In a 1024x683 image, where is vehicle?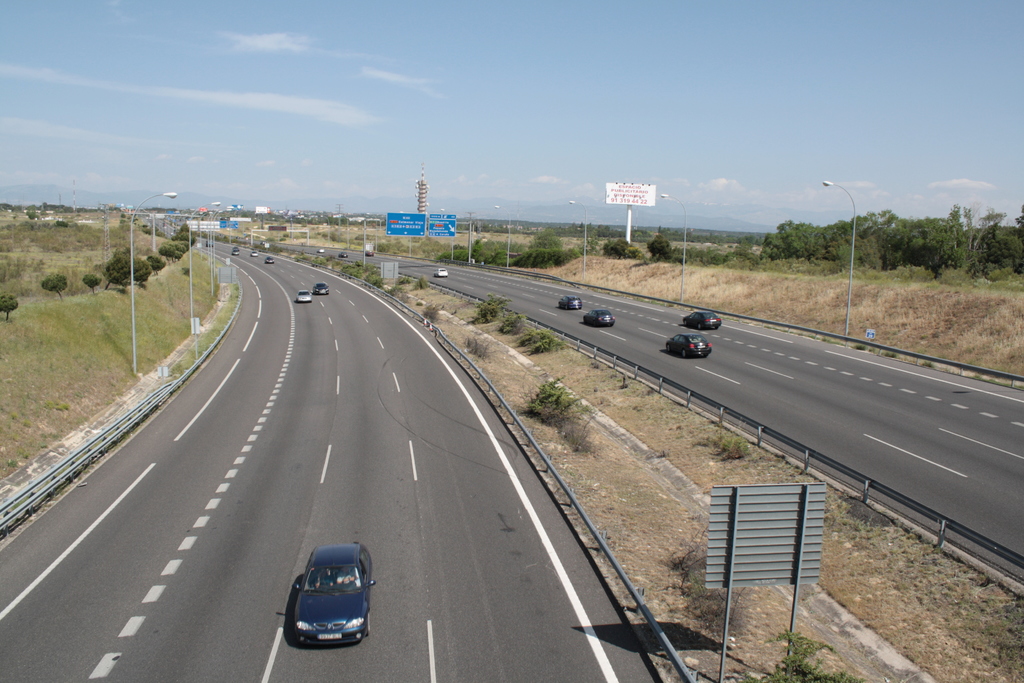
left=433, top=267, right=449, bottom=279.
